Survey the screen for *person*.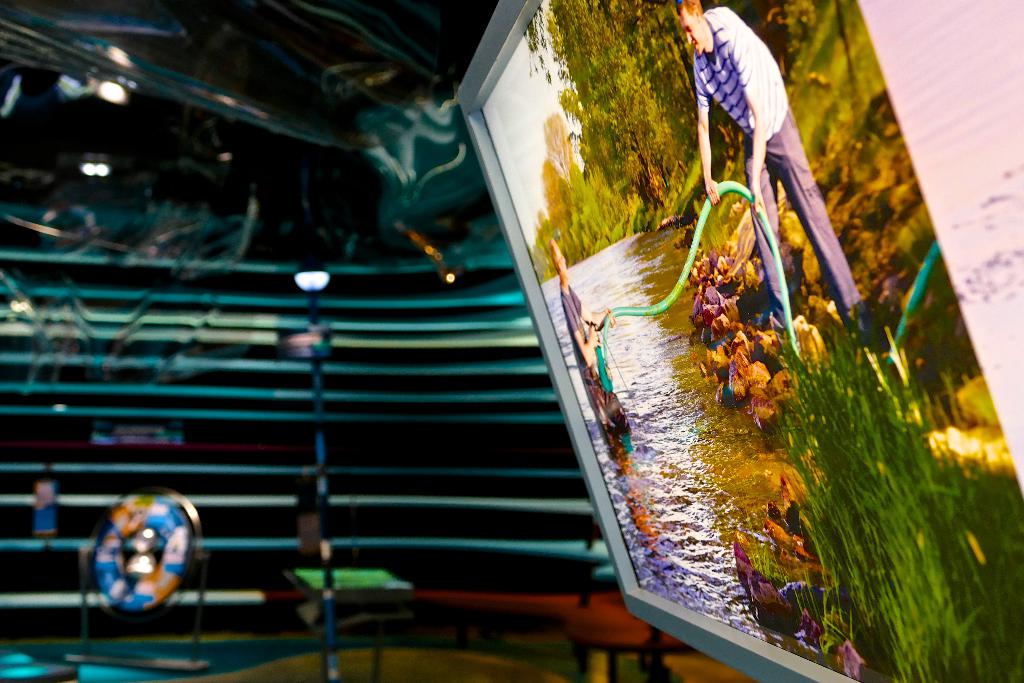
Survey found: bbox=(676, 0, 877, 360).
